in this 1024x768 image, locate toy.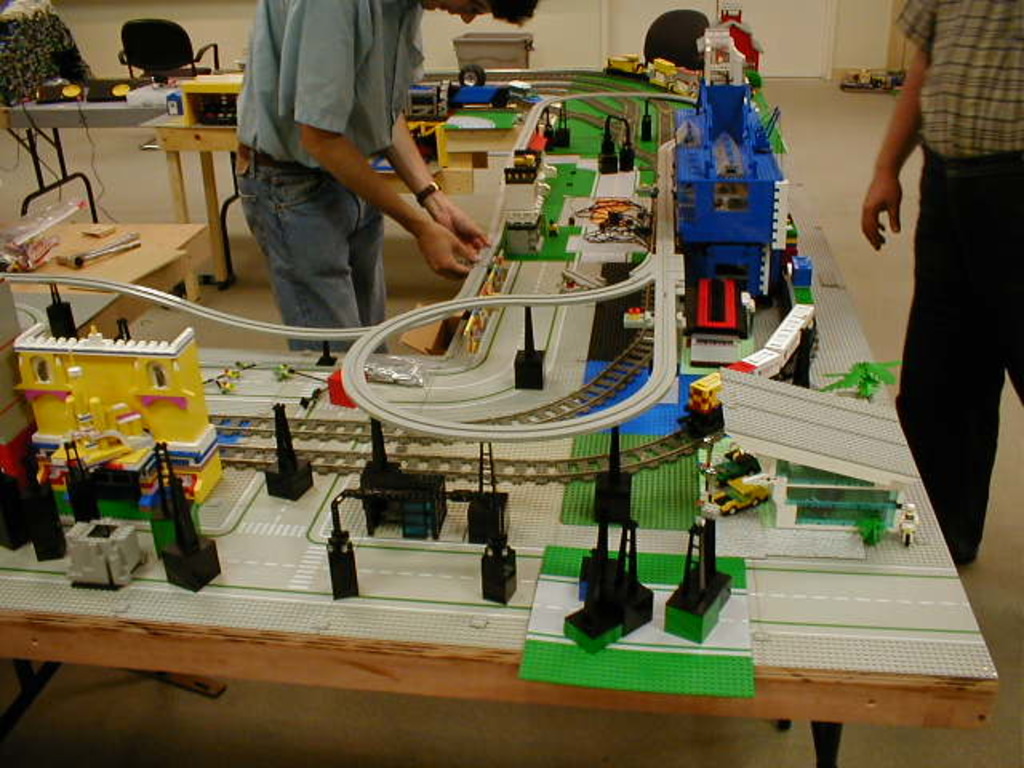
Bounding box: detection(890, 507, 918, 557).
